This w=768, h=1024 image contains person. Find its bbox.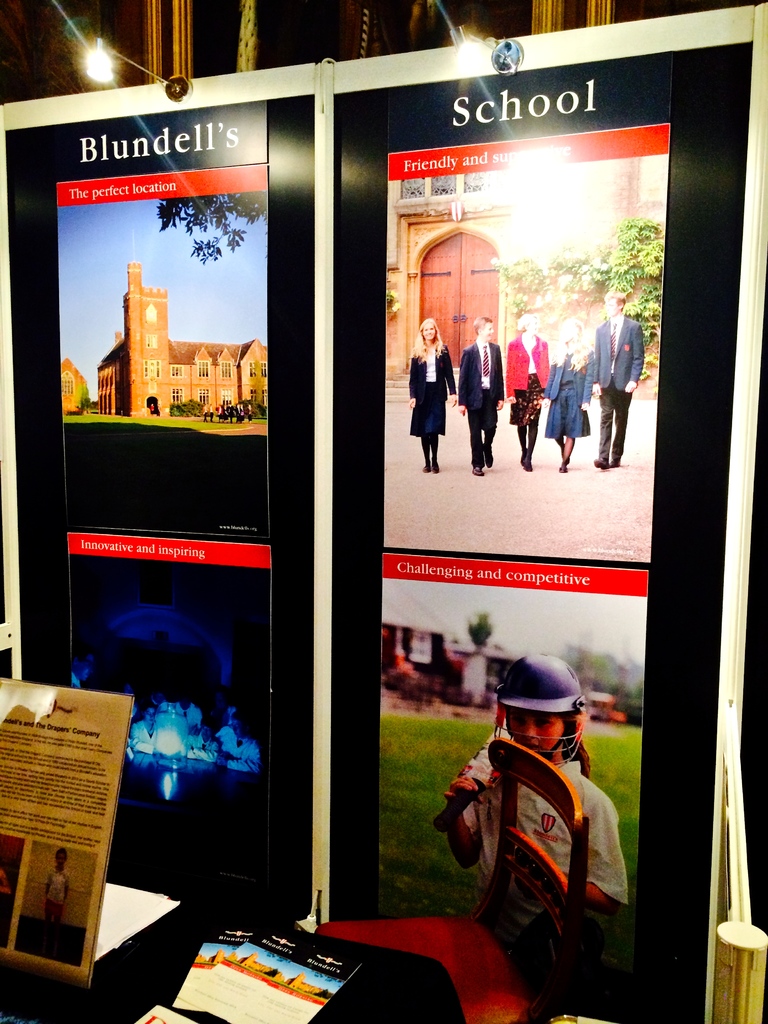
pyautogui.locateOnScreen(543, 316, 594, 468).
